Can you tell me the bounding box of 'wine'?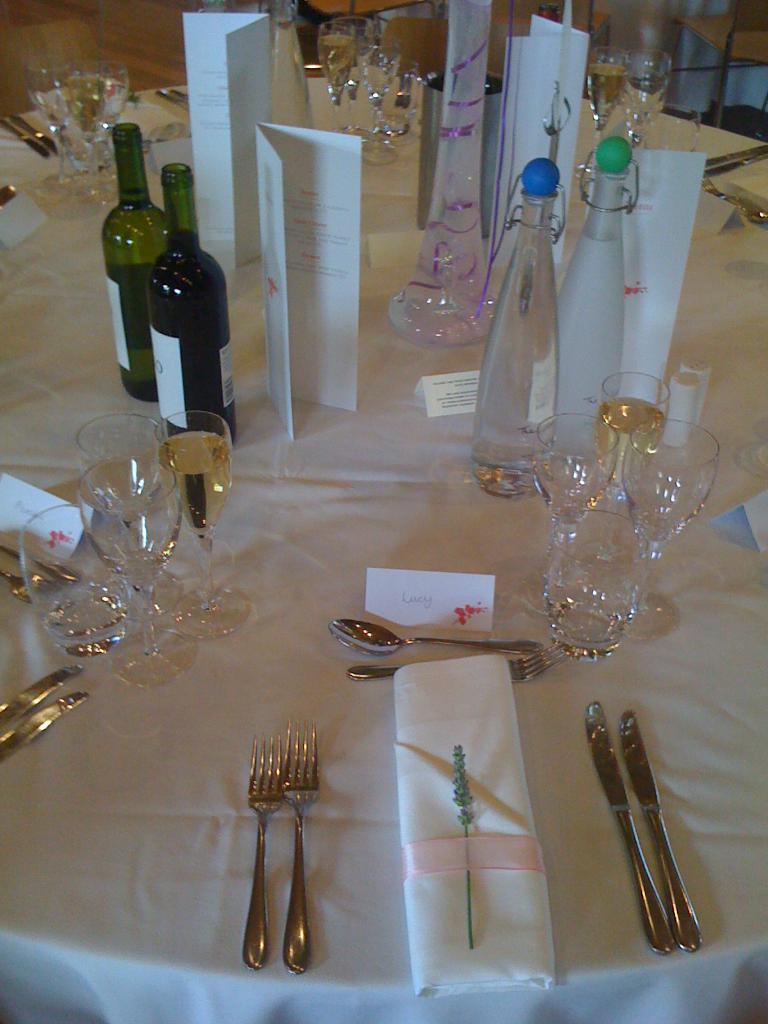
box=[161, 433, 228, 539].
